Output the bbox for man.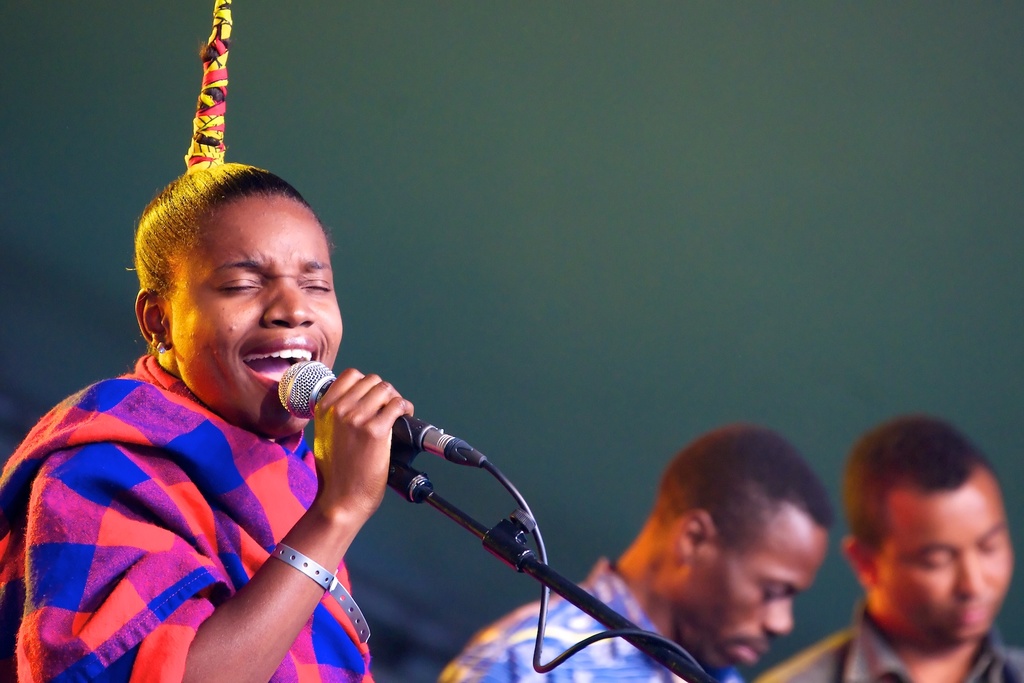
<region>438, 418, 842, 682</region>.
